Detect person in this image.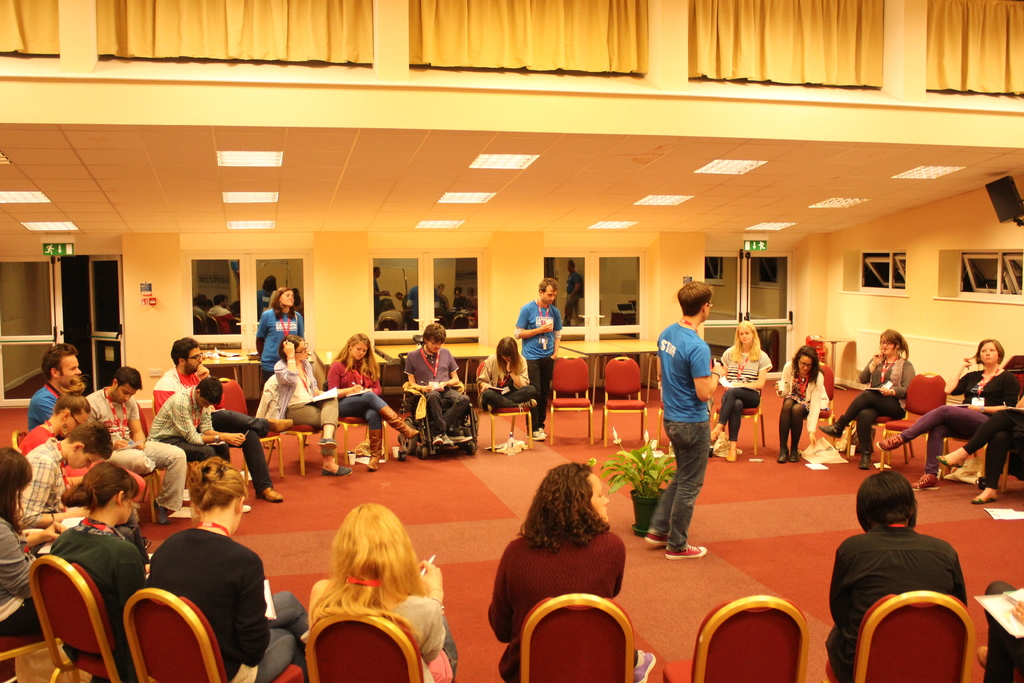
Detection: l=301, t=502, r=463, b=682.
